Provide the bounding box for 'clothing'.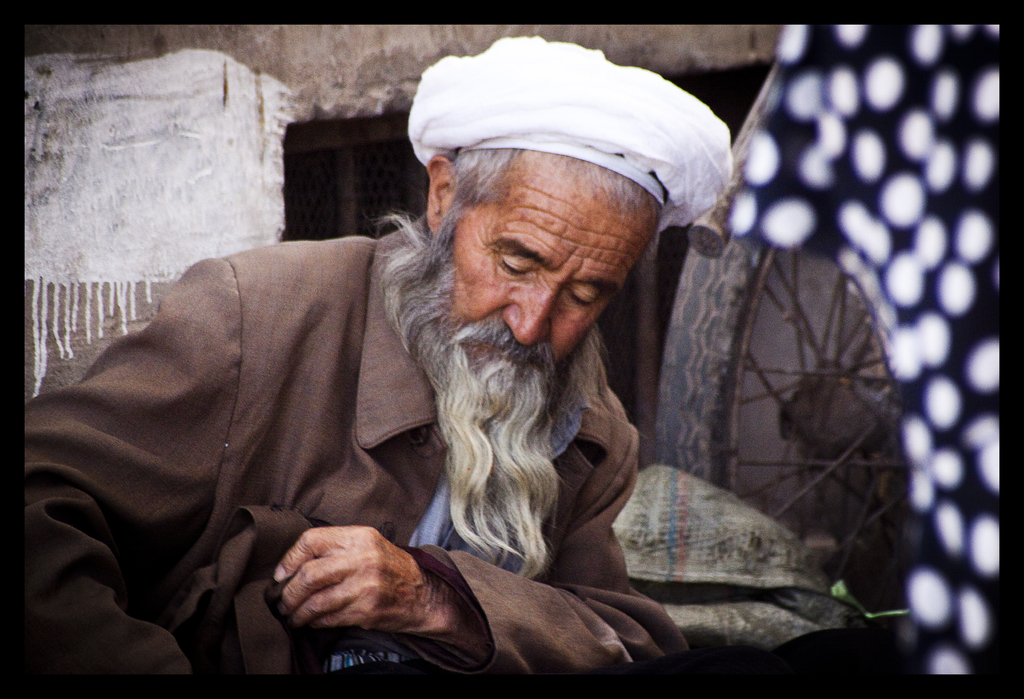
0, 241, 692, 691.
